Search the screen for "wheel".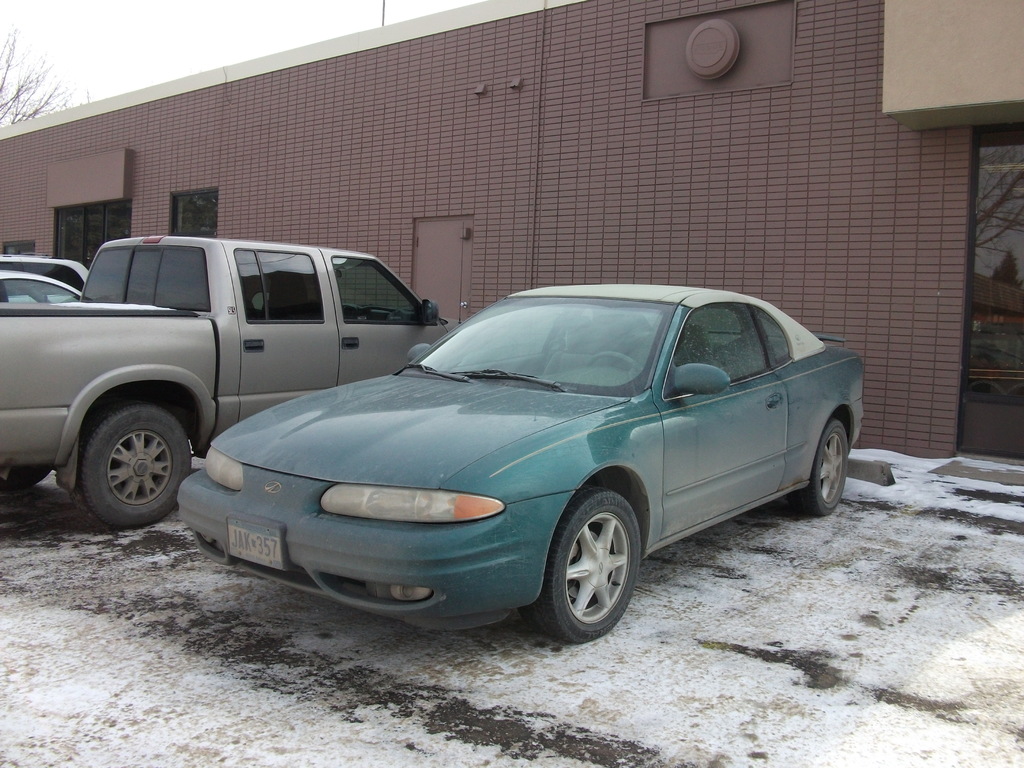
Found at <box>516,490,641,643</box>.
